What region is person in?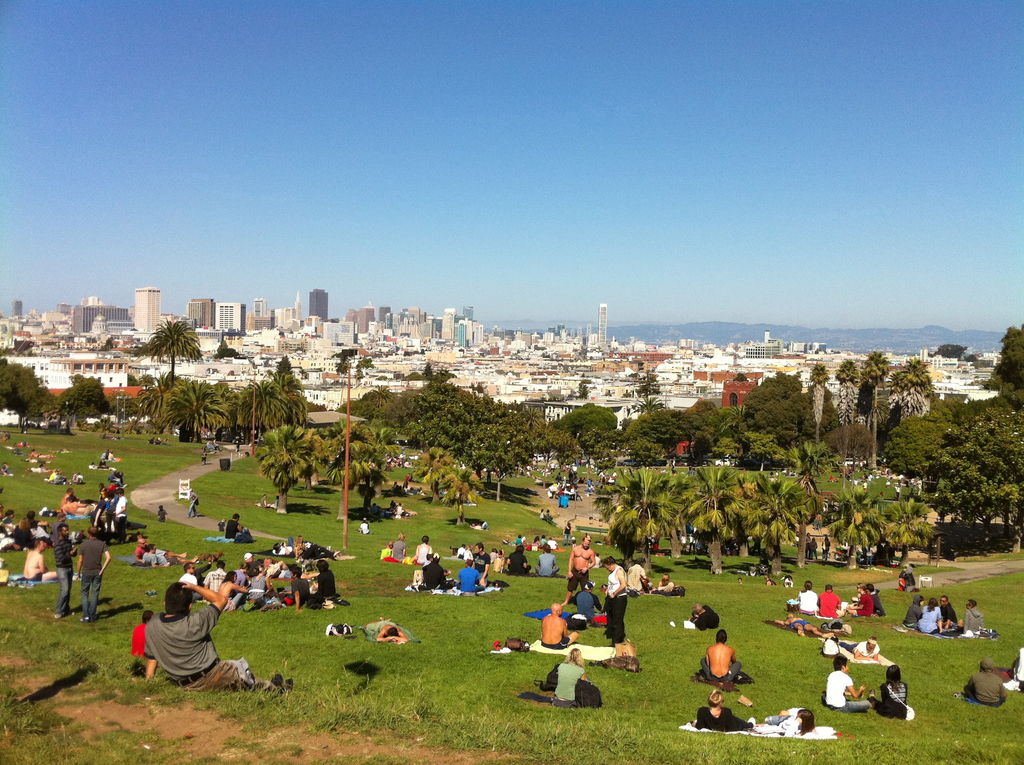
{"x1": 829, "y1": 663, "x2": 874, "y2": 716}.
